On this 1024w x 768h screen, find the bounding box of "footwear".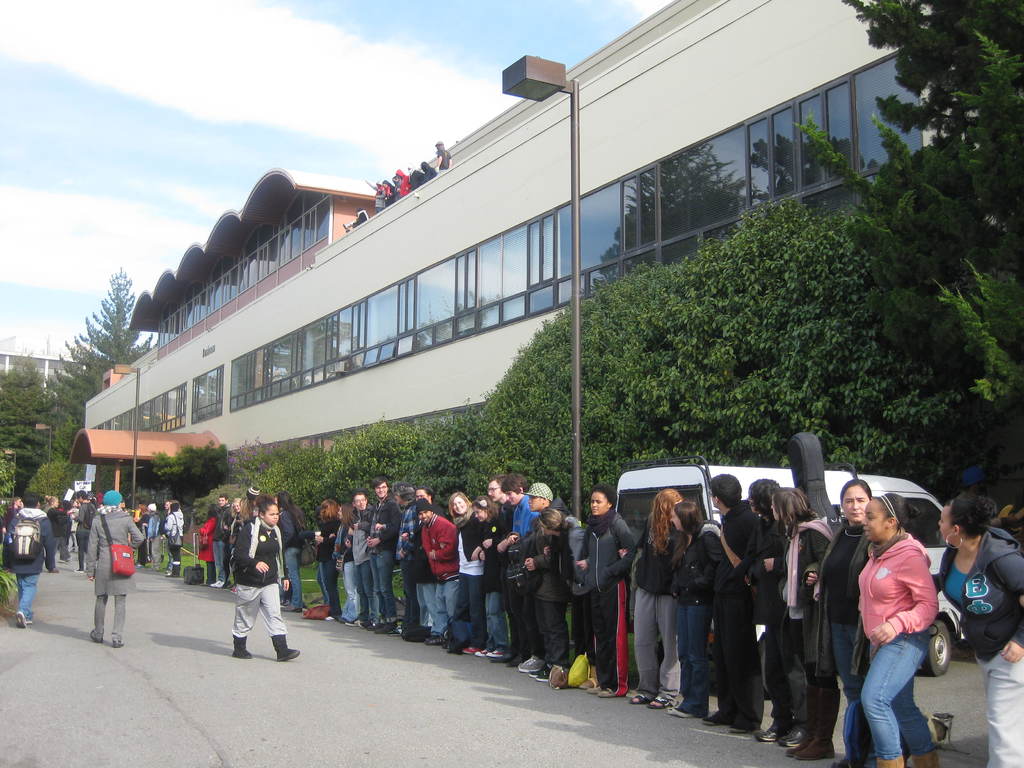
Bounding box: {"left": 282, "top": 603, "right": 303, "bottom": 611}.
